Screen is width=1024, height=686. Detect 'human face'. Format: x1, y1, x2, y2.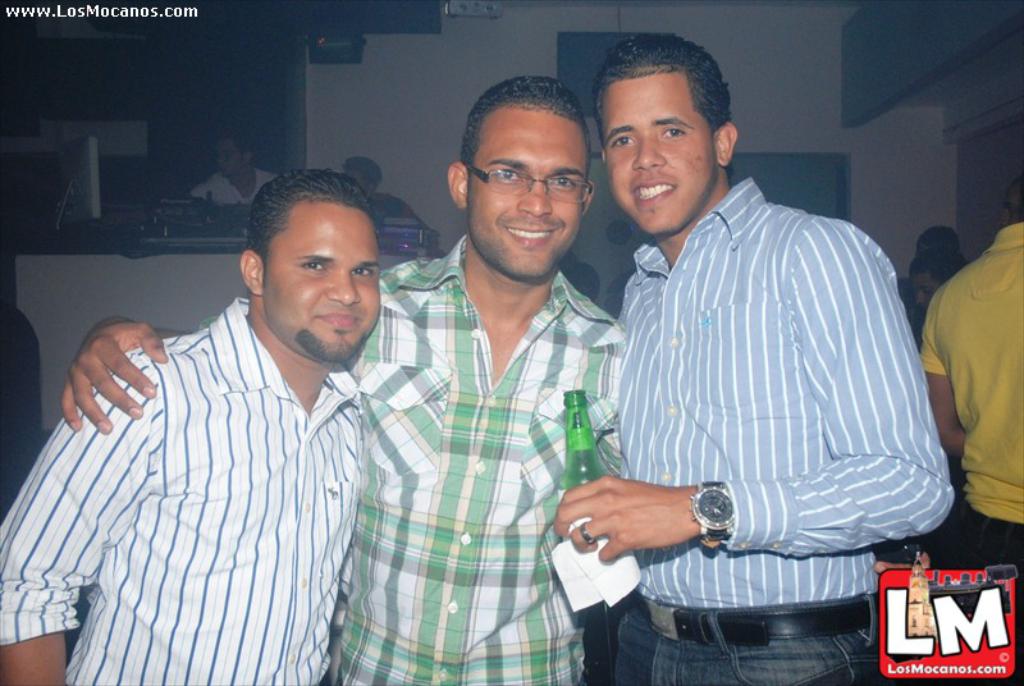
600, 79, 718, 229.
